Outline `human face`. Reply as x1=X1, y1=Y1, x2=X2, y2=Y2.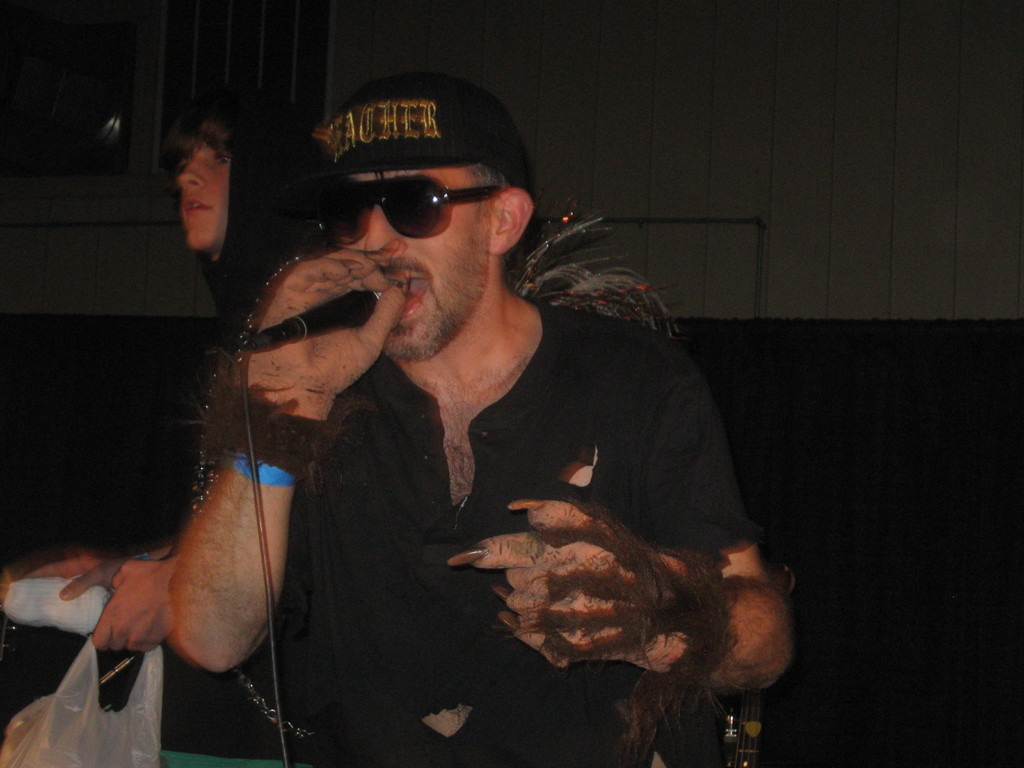
x1=175, y1=145, x2=231, y2=250.
